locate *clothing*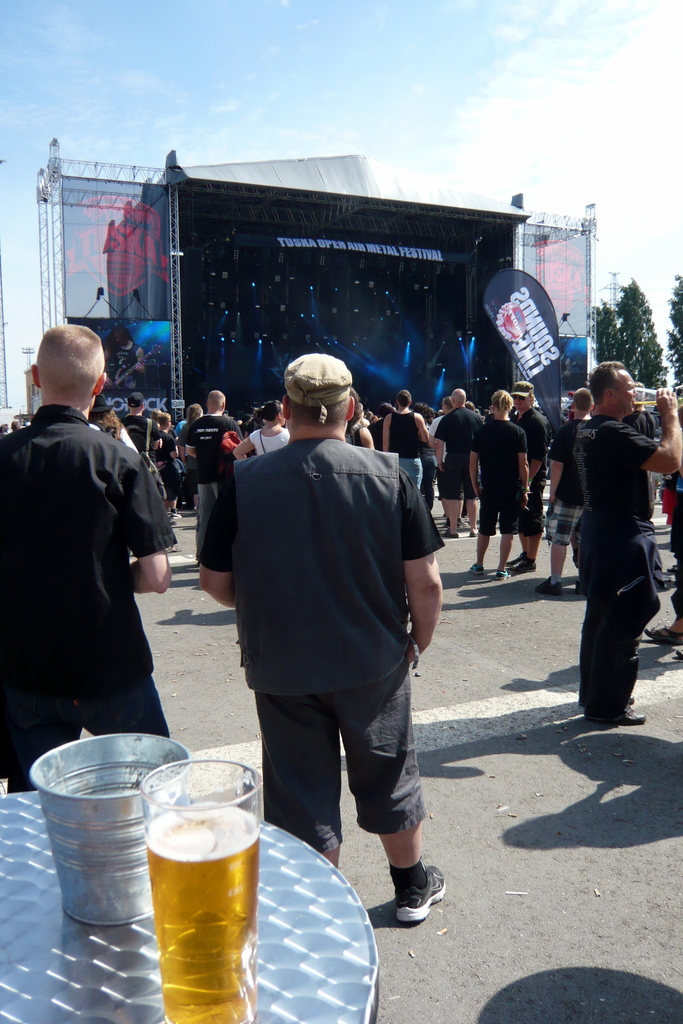
Rect(188, 359, 440, 855)
